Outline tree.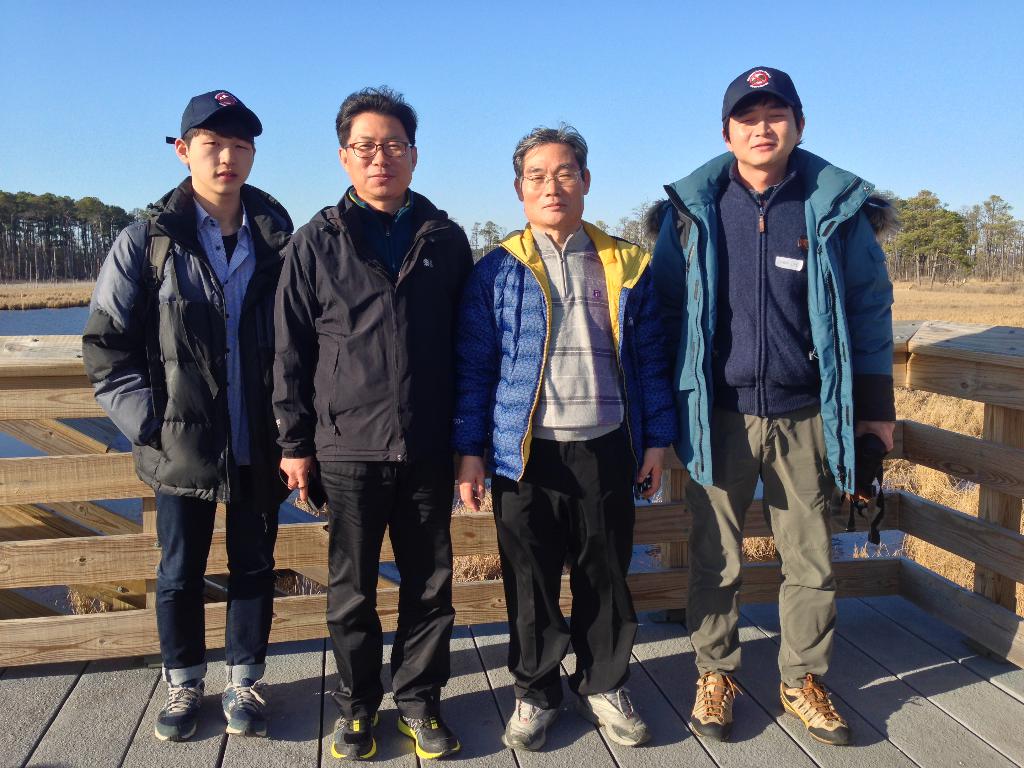
Outline: 961:193:1004:280.
